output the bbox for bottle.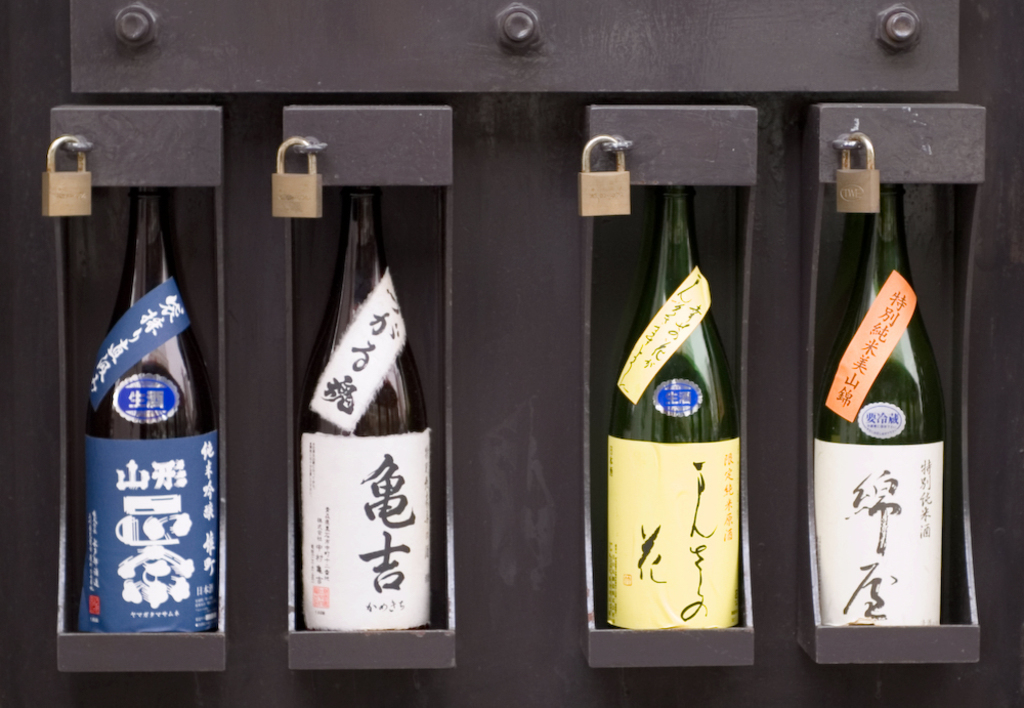
(80,192,217,632).
